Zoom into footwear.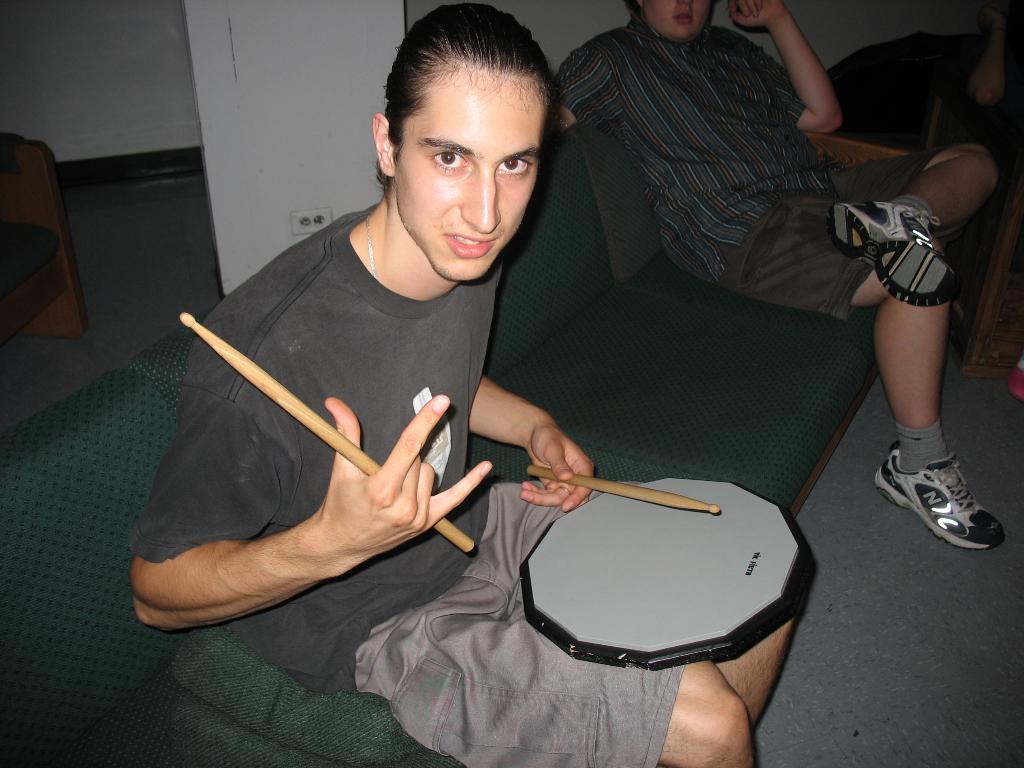
Zoom target: <box>893,444,1009,554</box>.
